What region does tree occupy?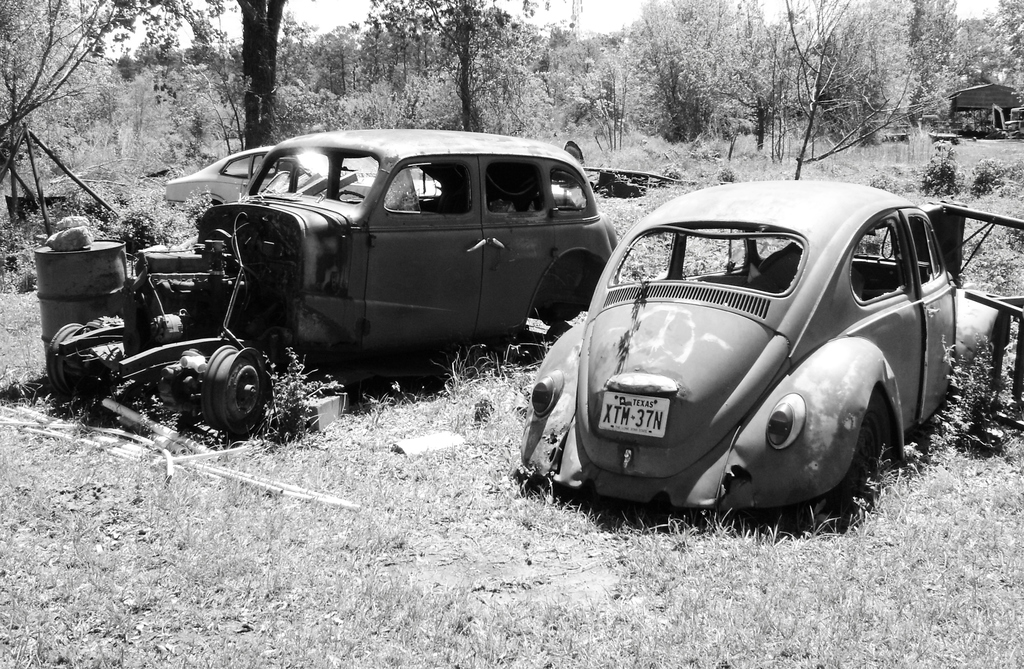
593 47 635 145.
